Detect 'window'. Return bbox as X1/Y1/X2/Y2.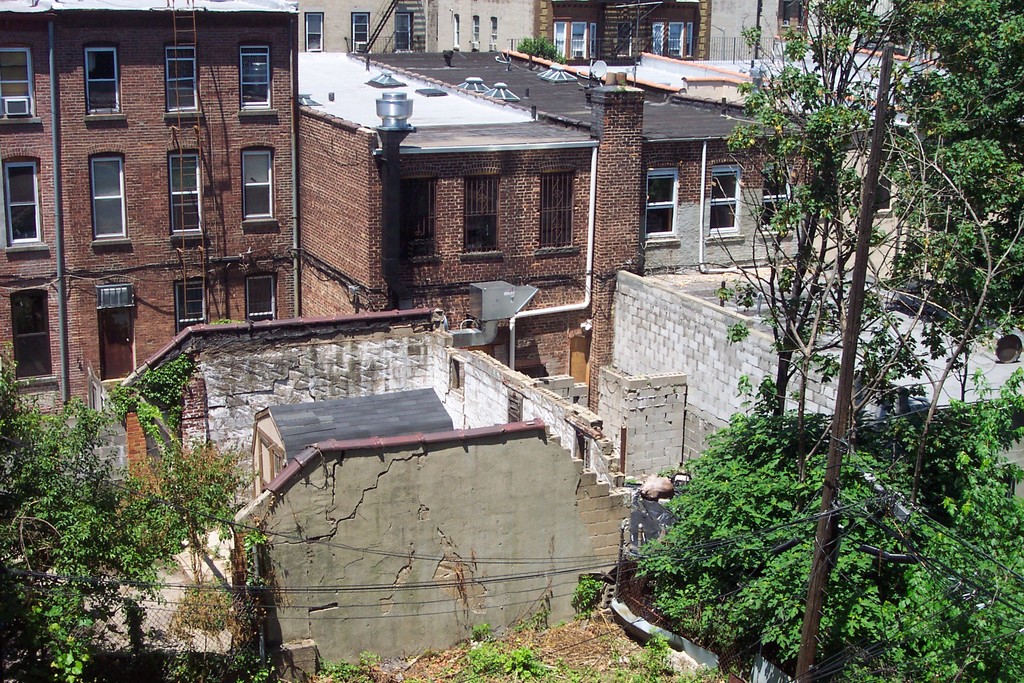
353/12/373/53.
